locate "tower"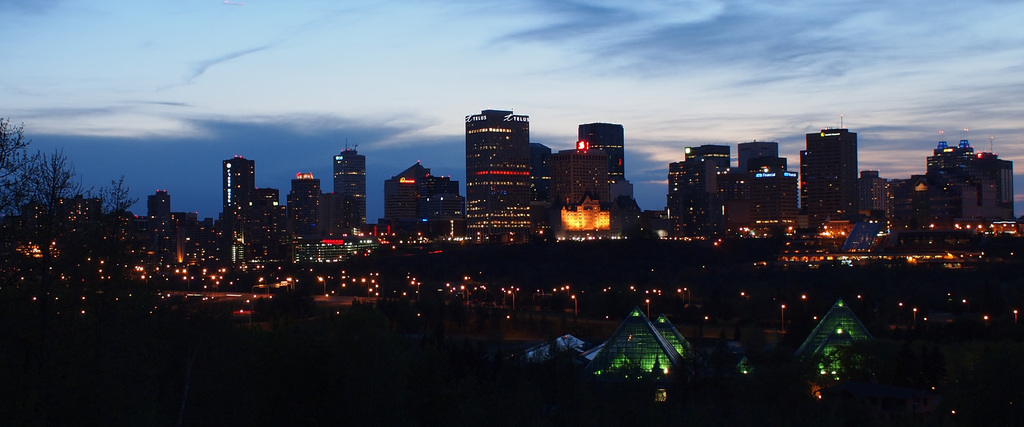
{"left": 290, "top": 171, "right": 324, "bottom": 240}
